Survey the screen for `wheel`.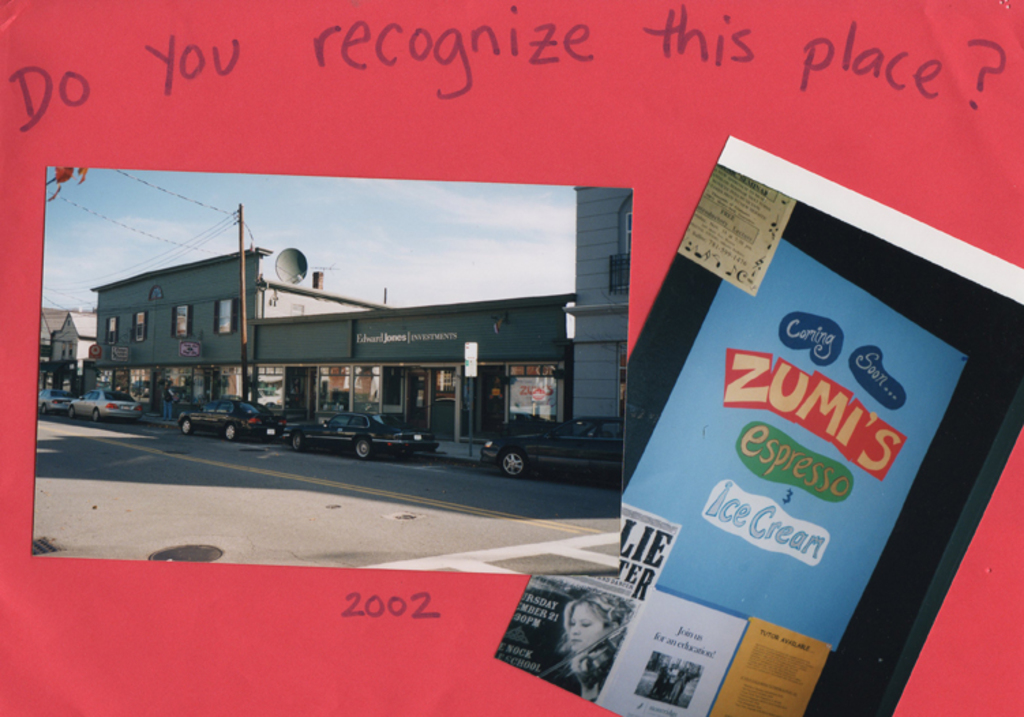
Survey found: Rect(498, 450, 529, 480).
